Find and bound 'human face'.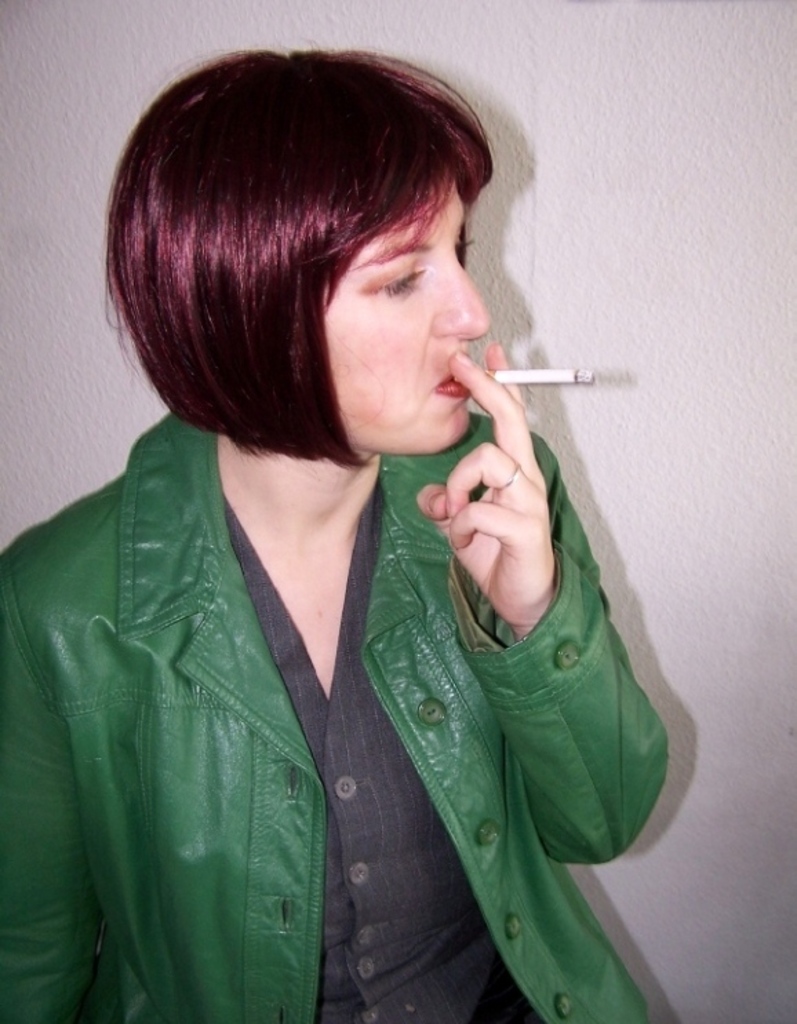
Bound: <region>320, 170, 492, 451</region>.
